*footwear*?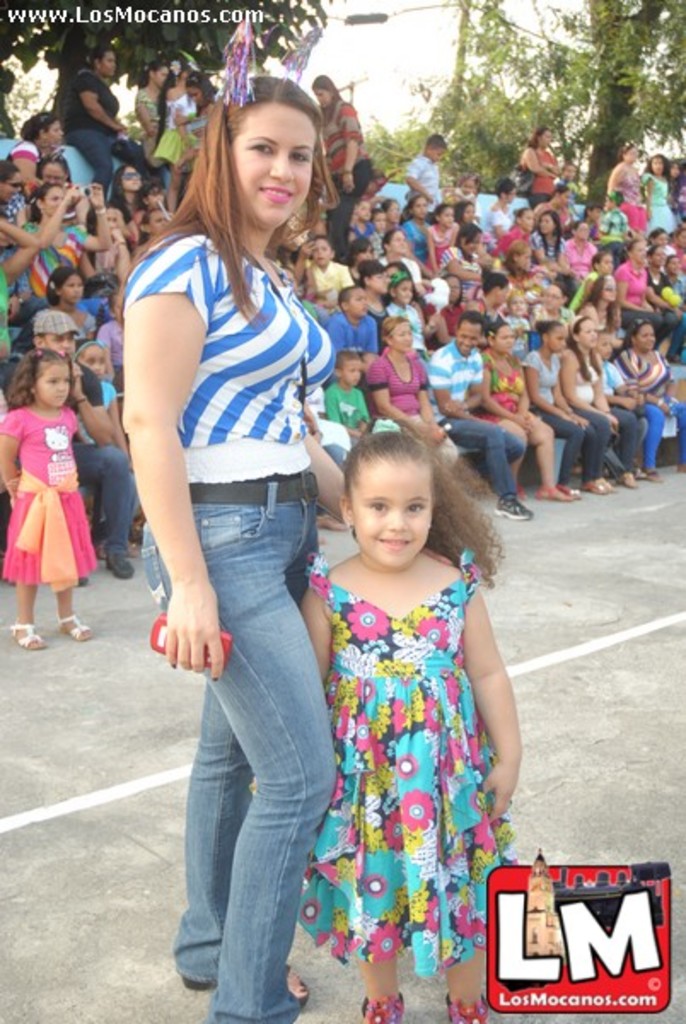
[x1=490, y1=493, x2=538, y2=522]
